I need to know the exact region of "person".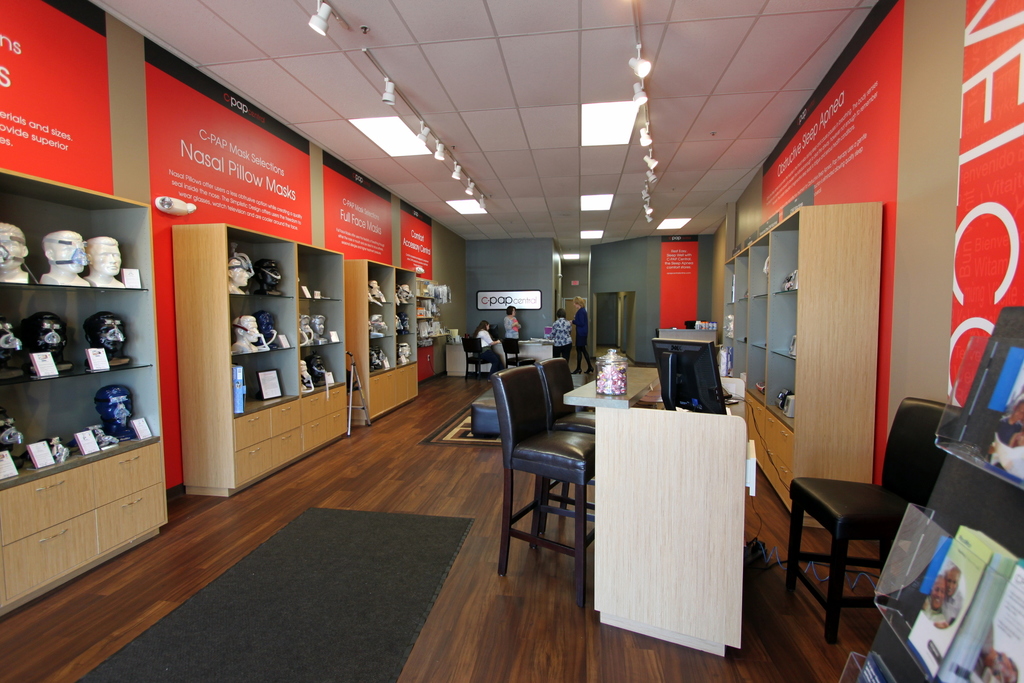
Region: [left=311, top=312, right=327, bottom=342].
